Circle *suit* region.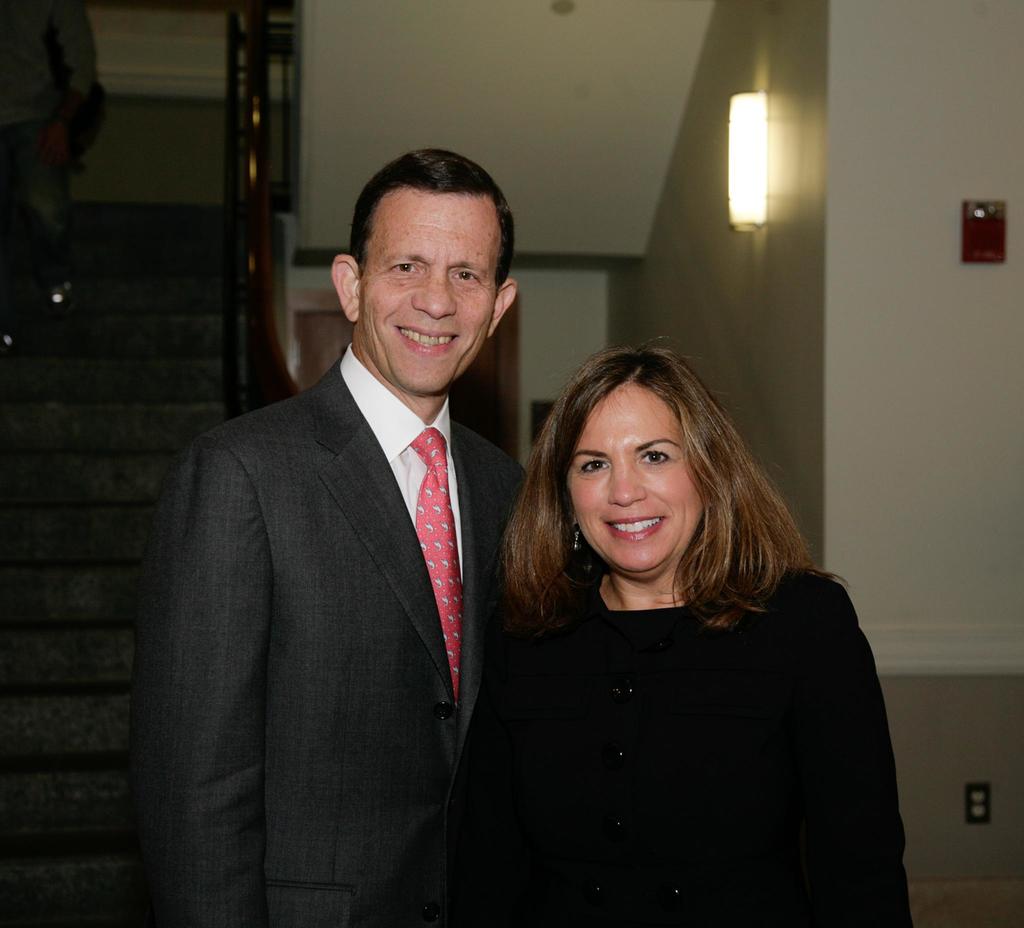
Region: 130:343:522:927.
